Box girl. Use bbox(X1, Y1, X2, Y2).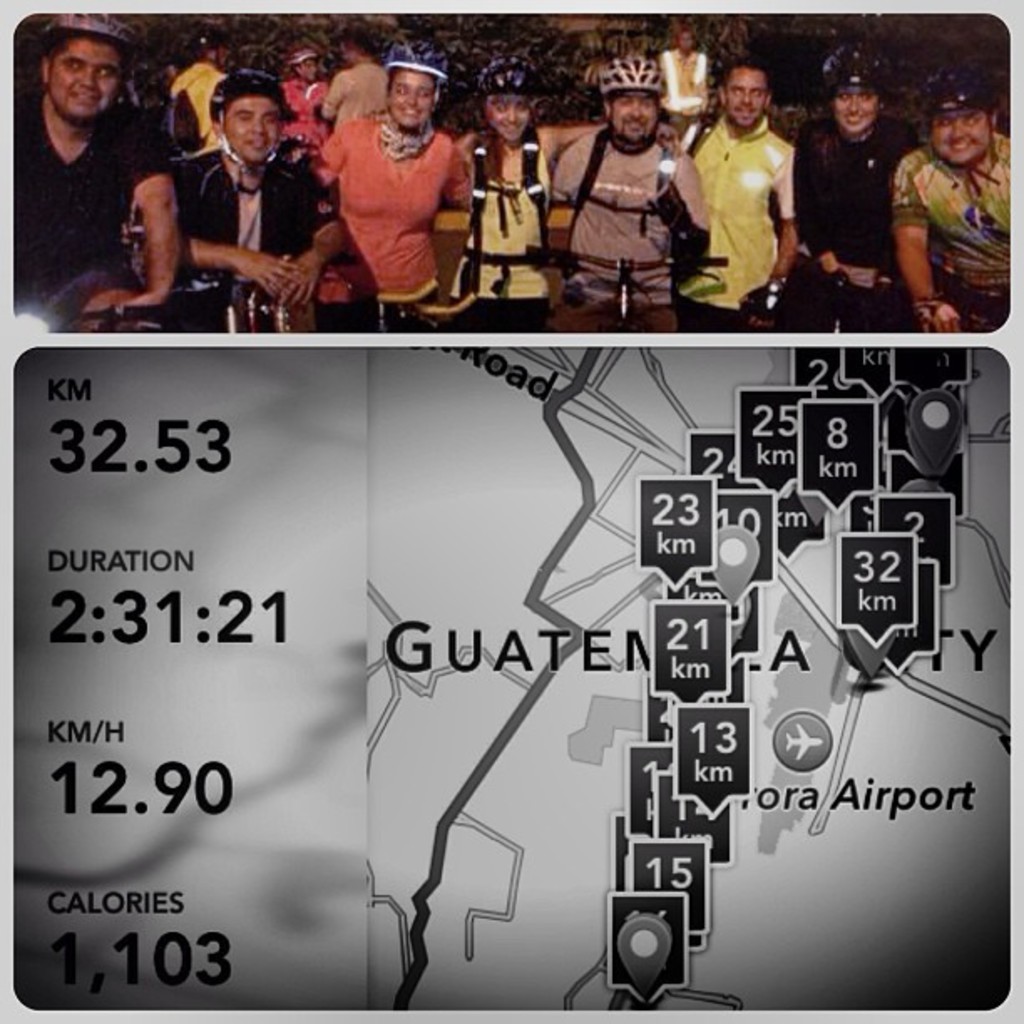
bbox(463, 64, 684, 330).
